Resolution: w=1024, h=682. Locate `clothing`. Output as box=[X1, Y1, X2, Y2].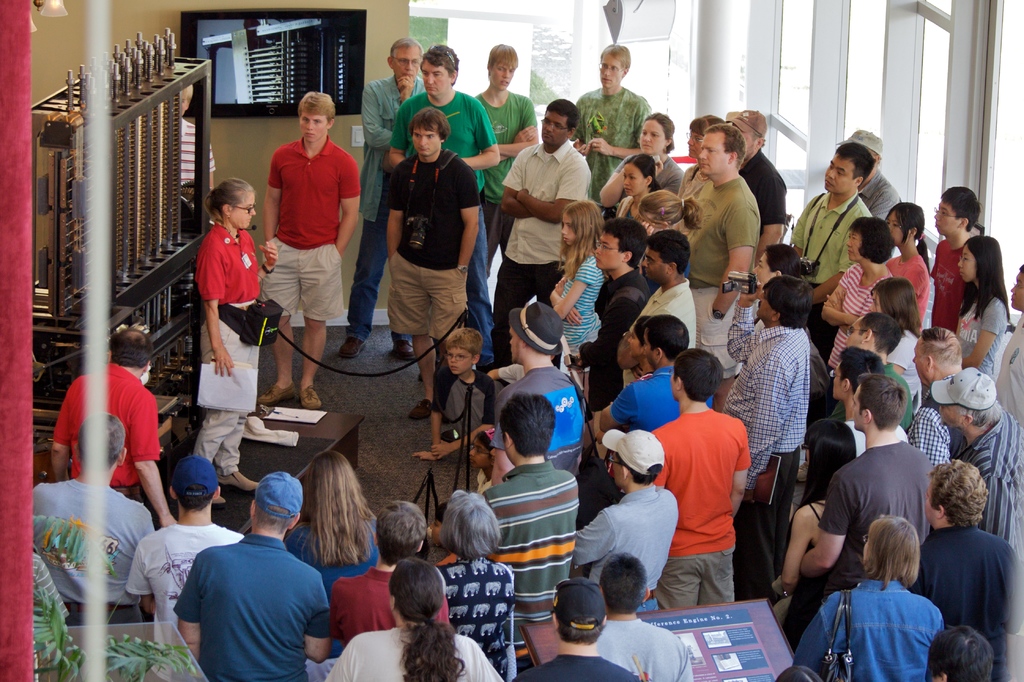
box=[890, 325, 927, 405].
